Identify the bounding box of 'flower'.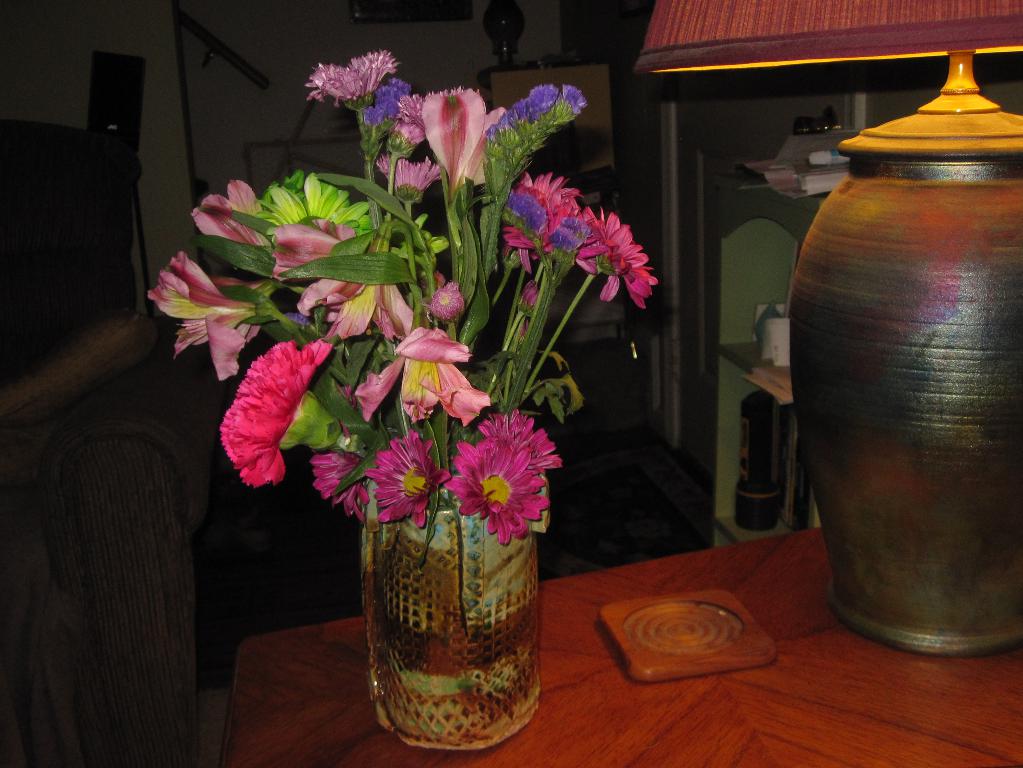
l=445, t=435, r=556, b=549.
